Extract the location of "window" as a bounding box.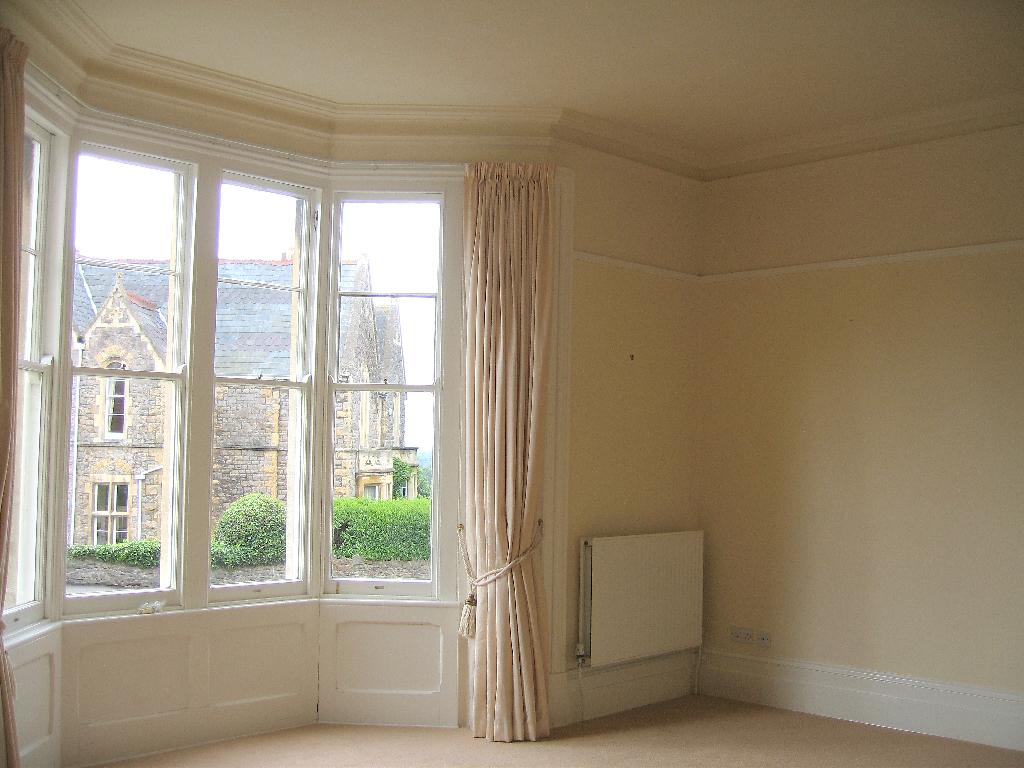
left=97, top=362, right=127, bottom=435.
